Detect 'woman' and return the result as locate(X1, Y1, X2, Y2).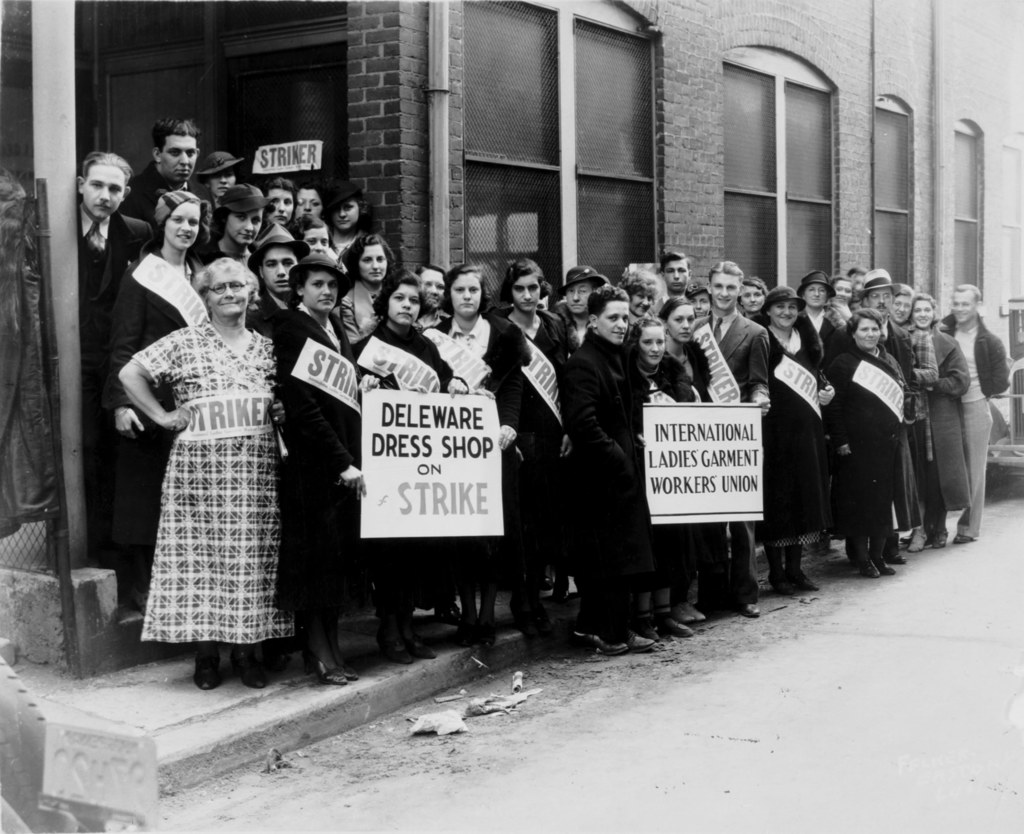
locate(659, 298, 730, 617).
